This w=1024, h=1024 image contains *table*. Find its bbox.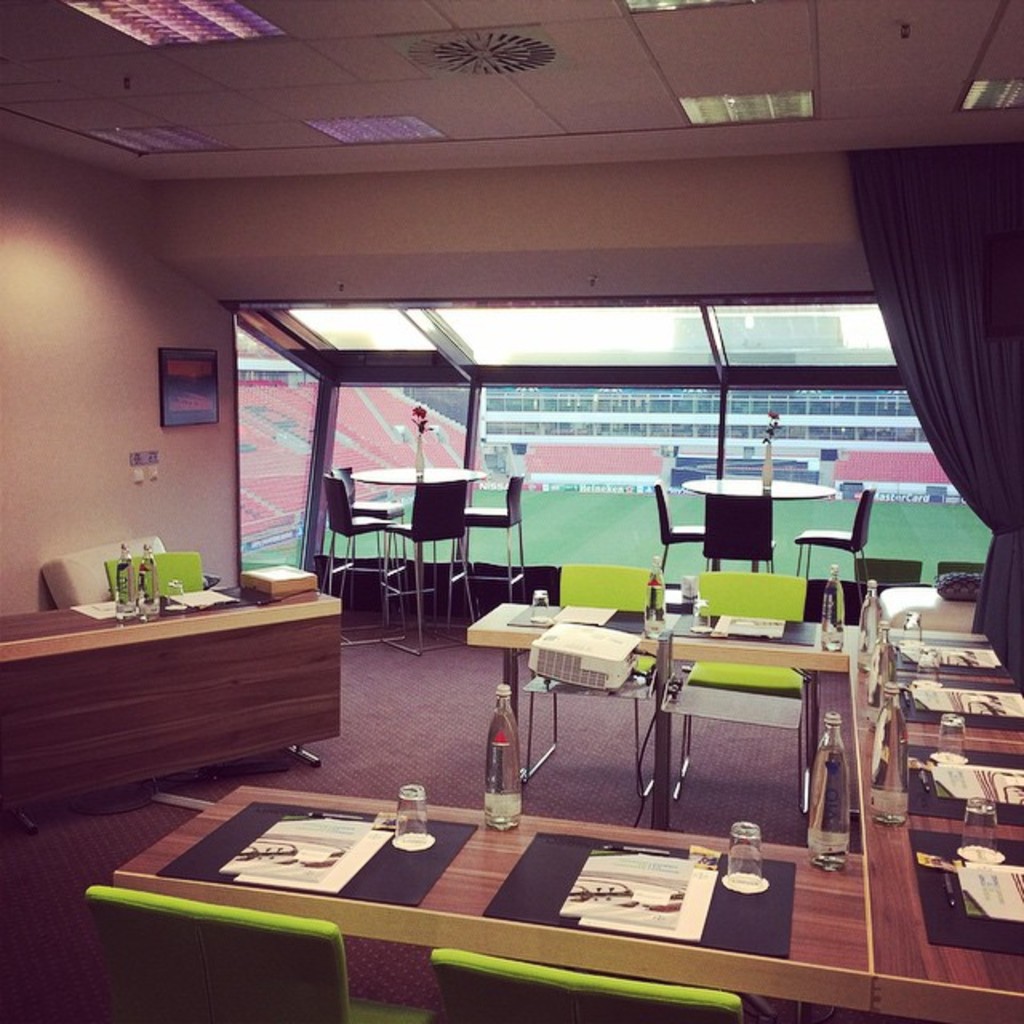
locate(462, 602, 853, 821).
